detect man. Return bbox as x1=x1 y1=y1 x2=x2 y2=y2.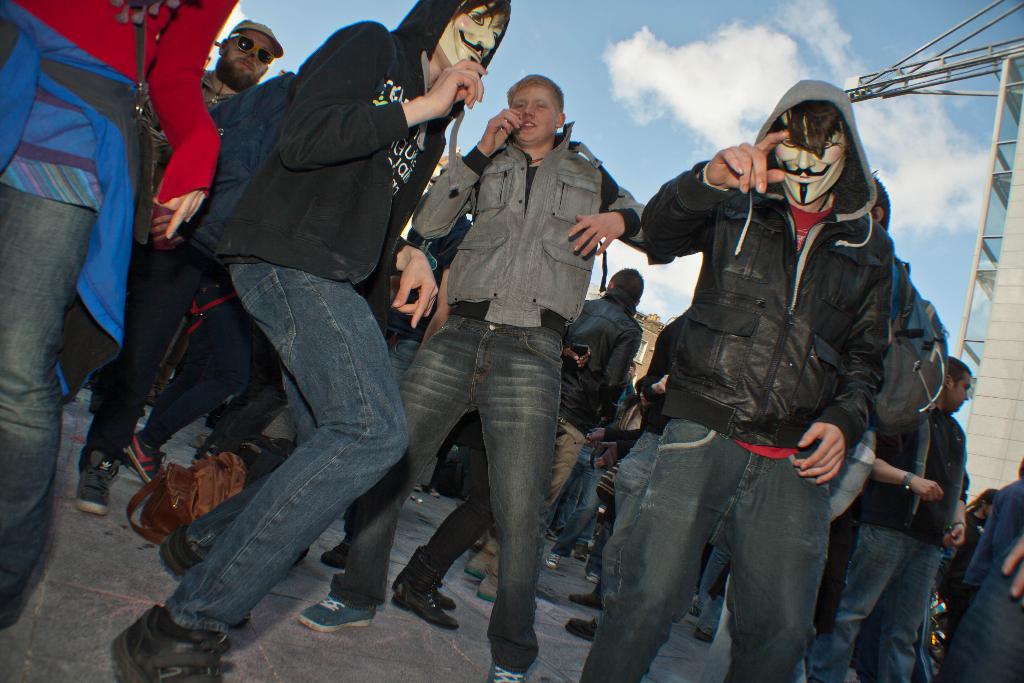
x1=88 y1=16 x2=285 y2=529.
